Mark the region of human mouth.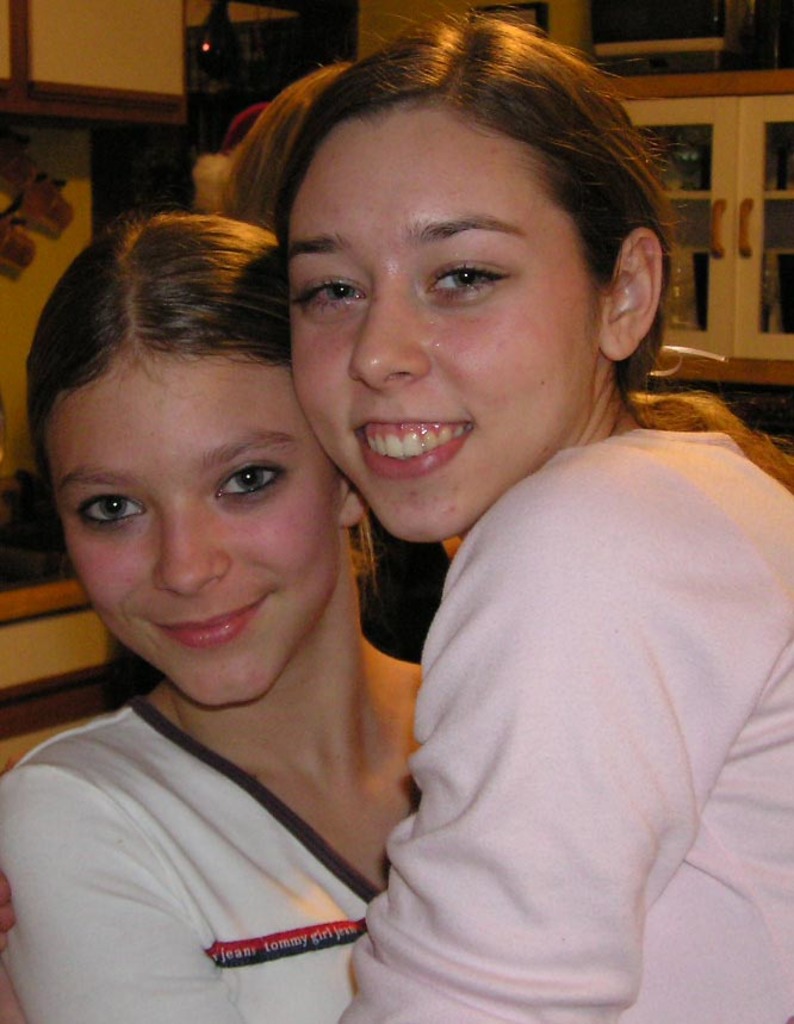
Region: box=[333, 401, 494, 476].
